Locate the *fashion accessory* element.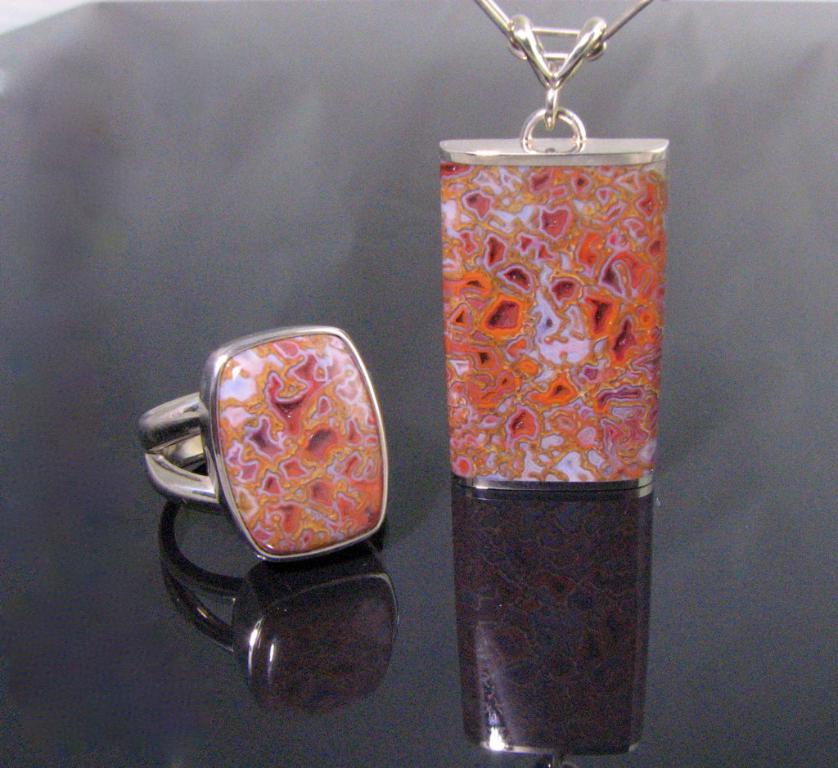
Element bbox: (x1=141, y1=321, x2=394, y2=565).
